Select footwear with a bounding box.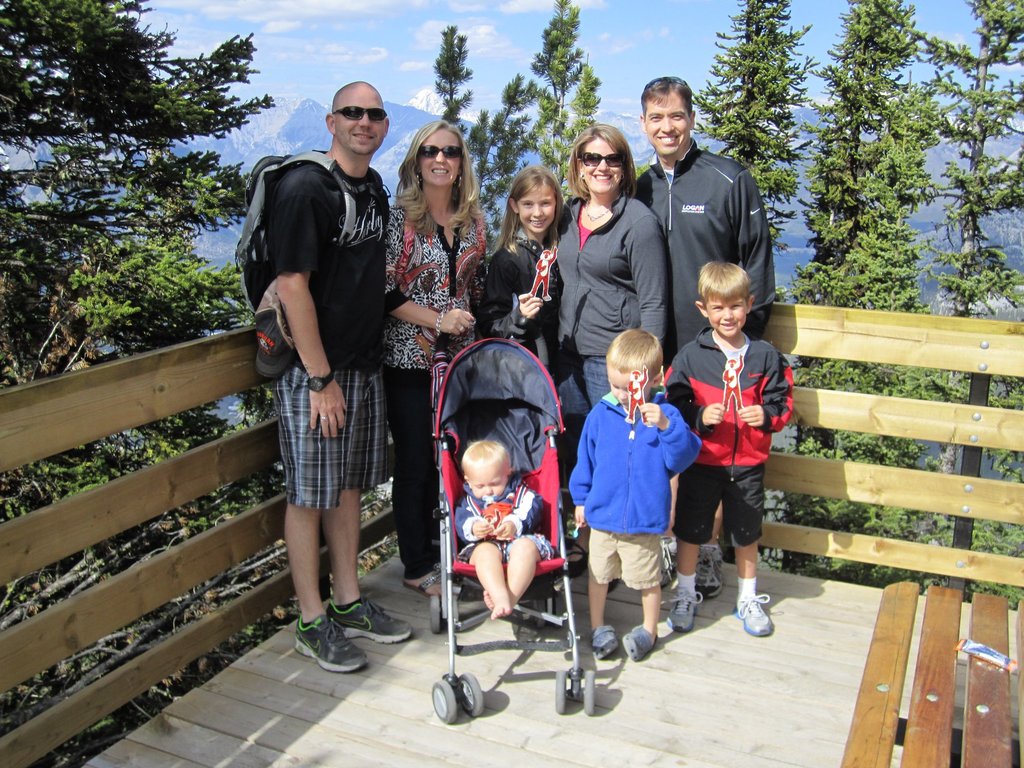
BBox(662, 588, 705, 629).
